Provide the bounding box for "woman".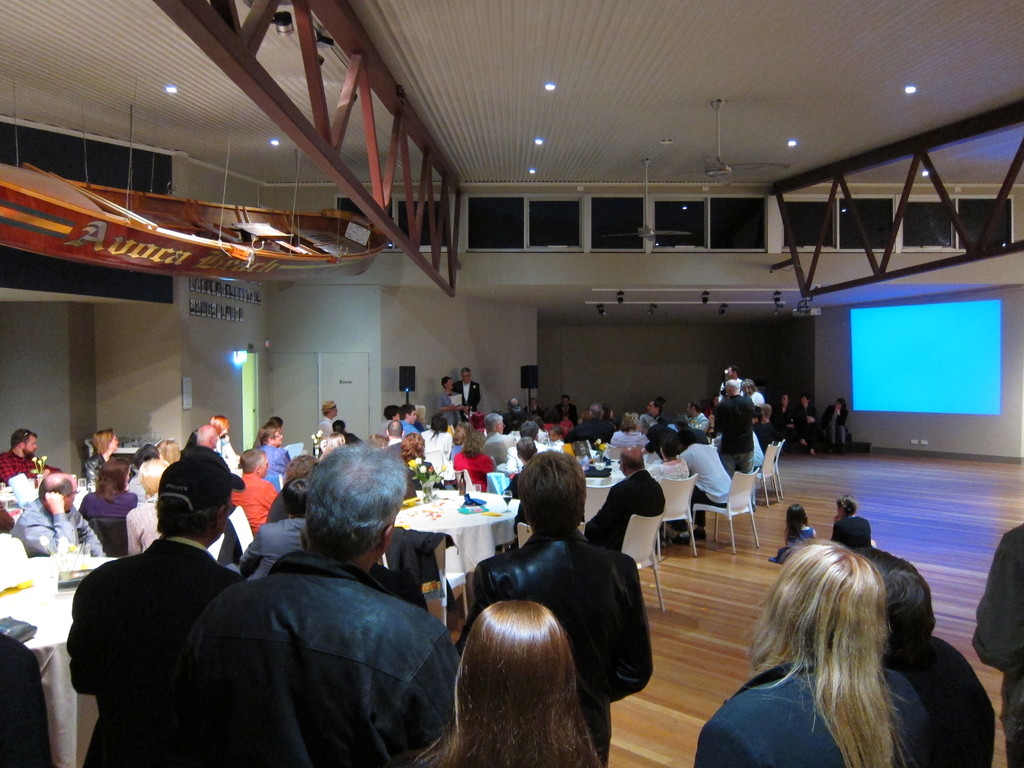
box=[205, 415, 246, 483].
